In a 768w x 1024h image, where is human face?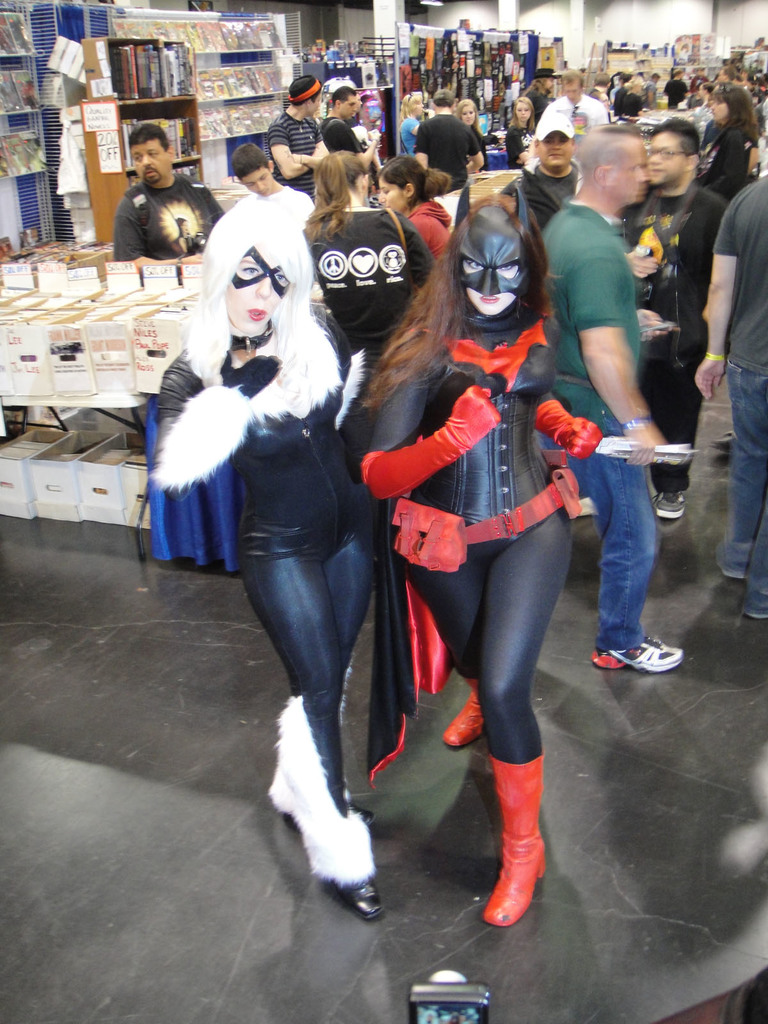
BBox(464, 265, 524, 316).
